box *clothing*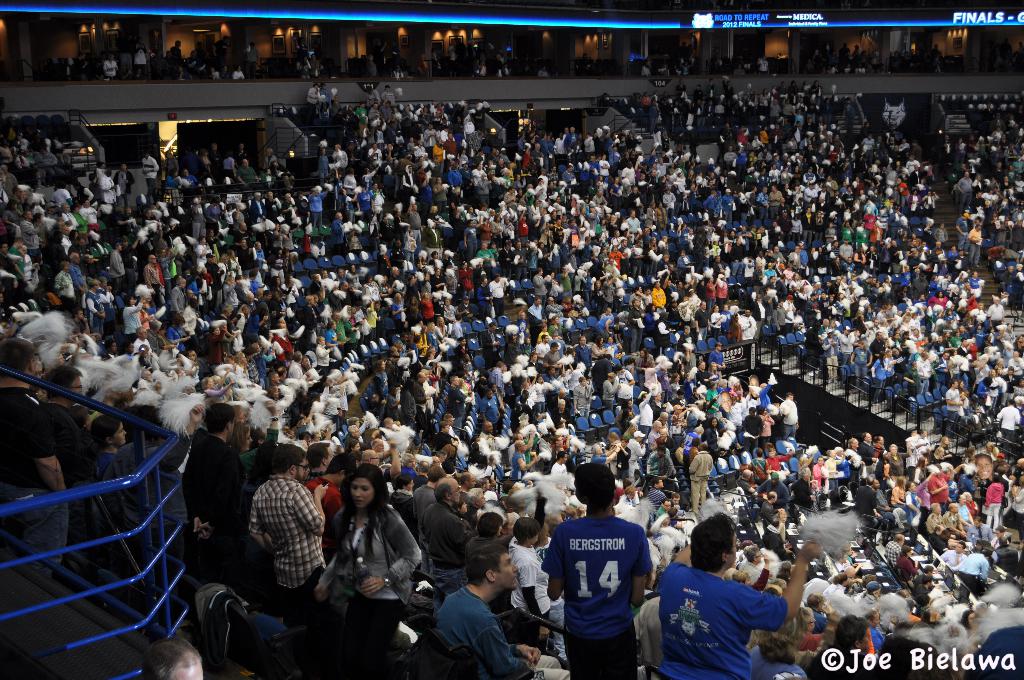
[left=67, top=263, right=90, bottom=296]
